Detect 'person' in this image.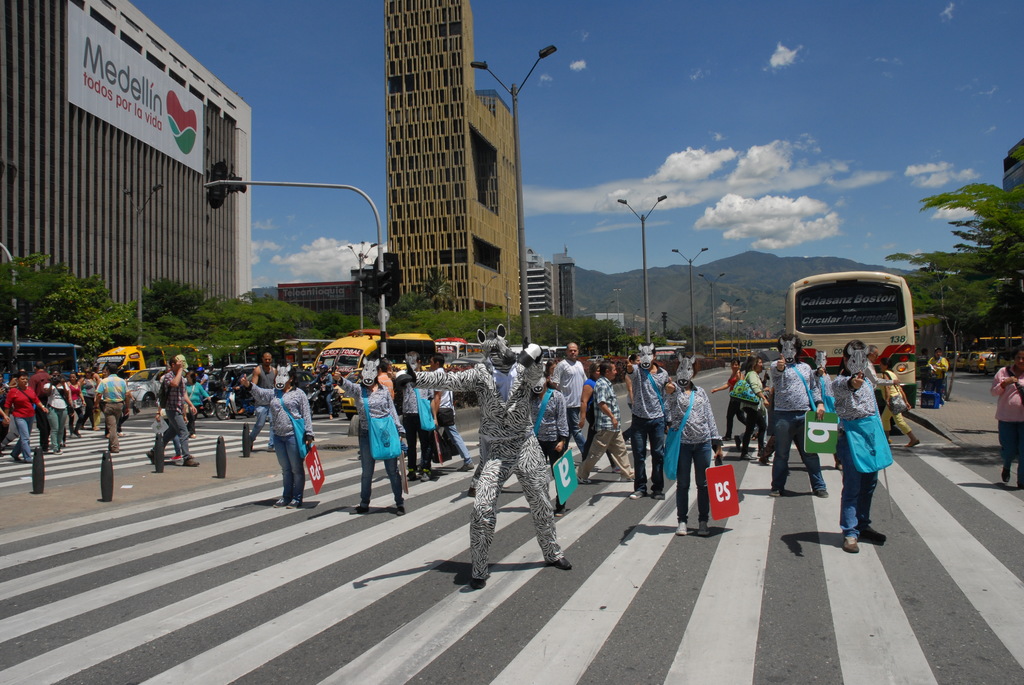
Detection: bbox(418, 352, 473, 474).
